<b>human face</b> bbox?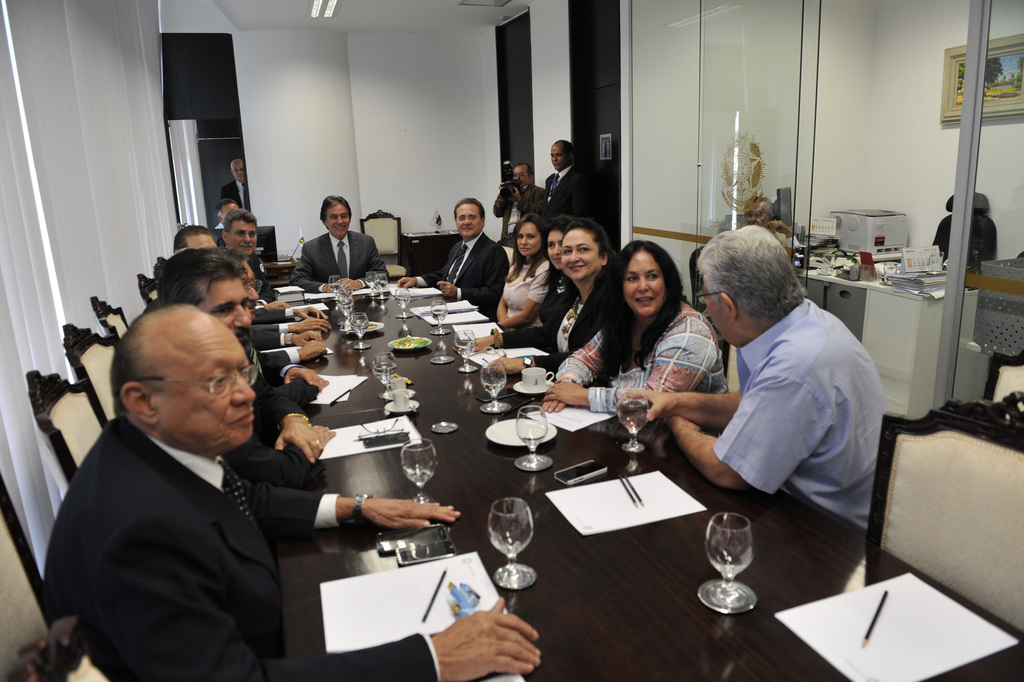
crop(152, 320, 263, 448)
